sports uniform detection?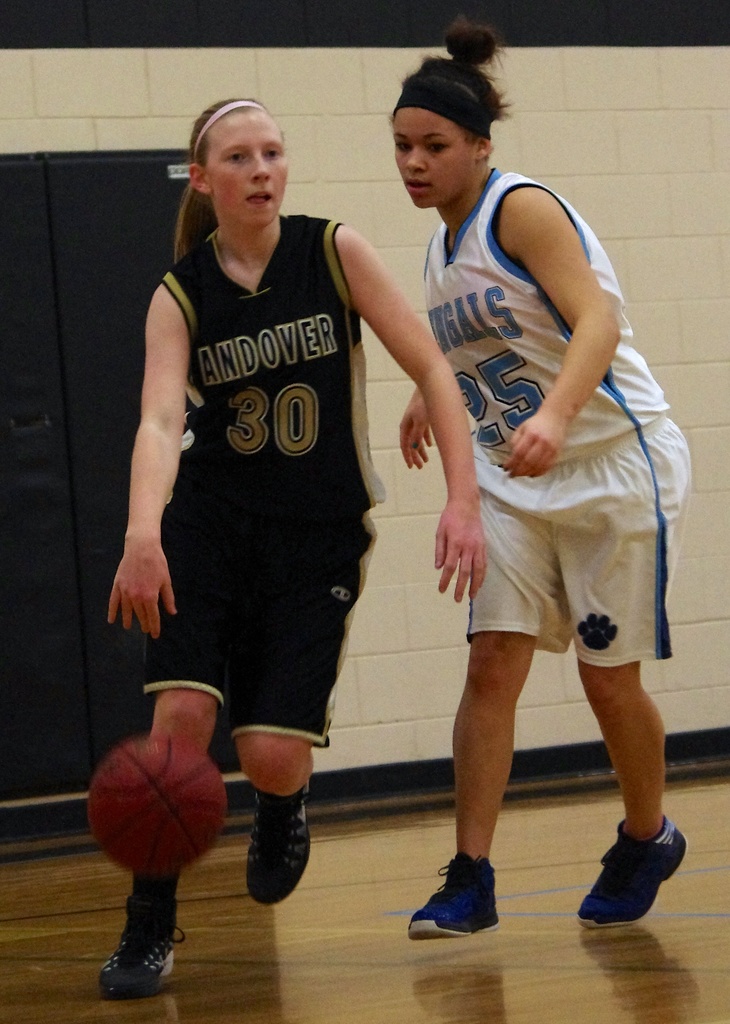
{"left": 122, "top": 225, "right": 385, "bottom": 739}
